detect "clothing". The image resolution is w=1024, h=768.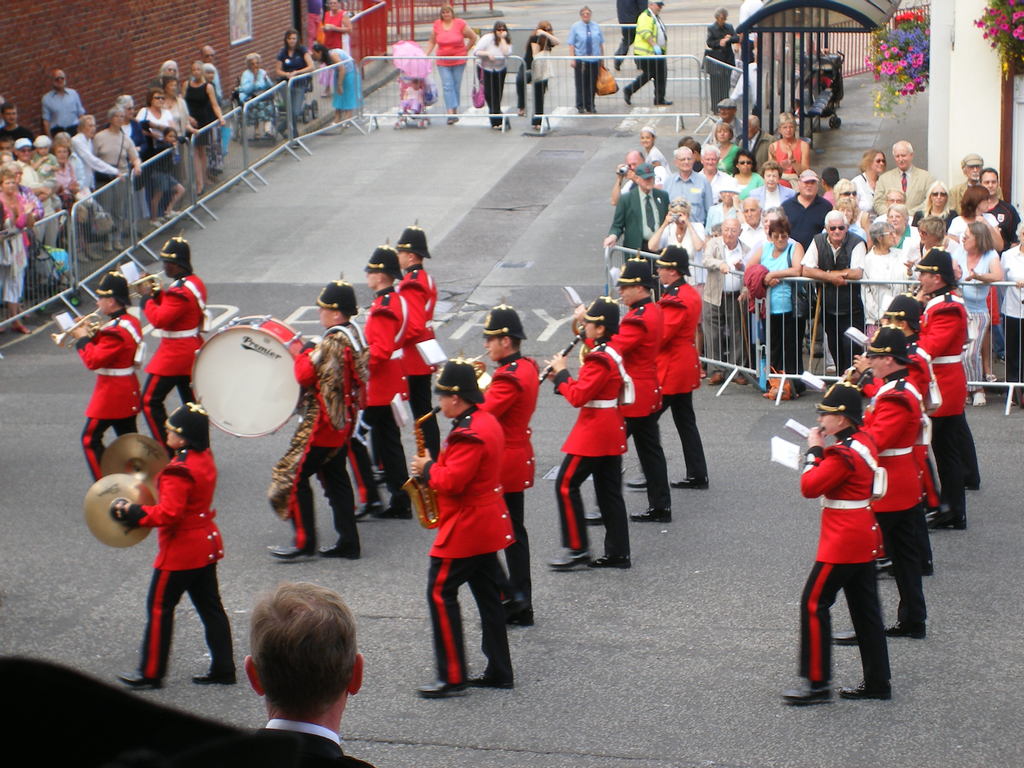
(x1=738, y1=42, x2=759, y2=69).
